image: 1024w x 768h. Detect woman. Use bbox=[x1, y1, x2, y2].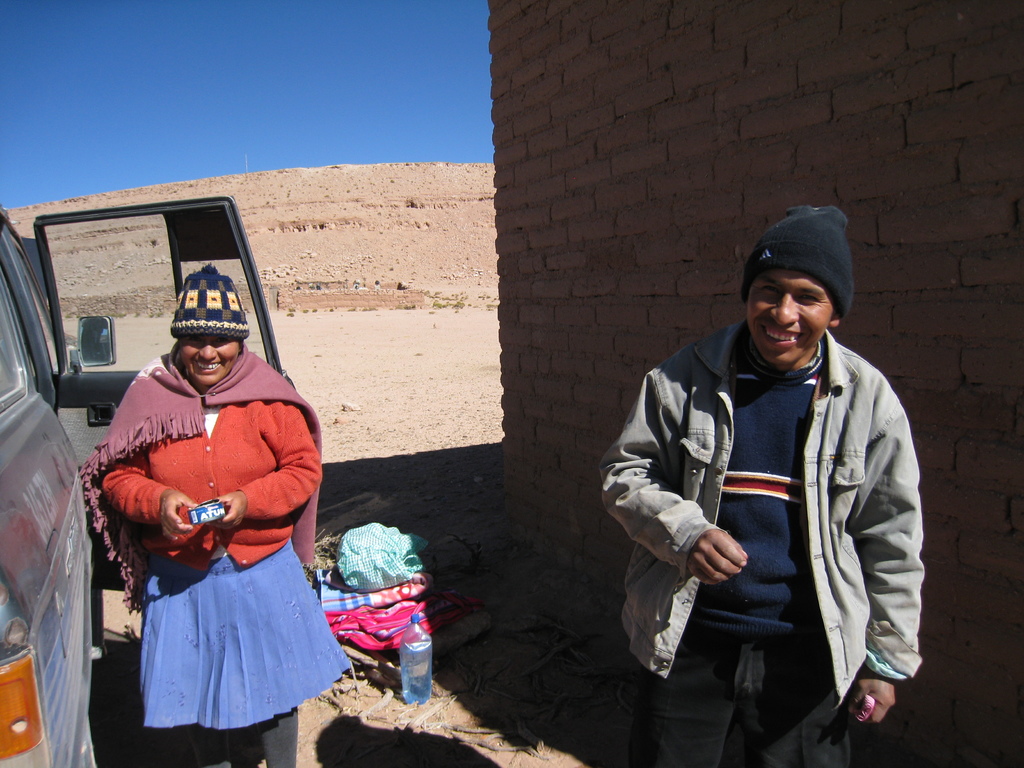
bbox=[91, 266, 389, 762].
